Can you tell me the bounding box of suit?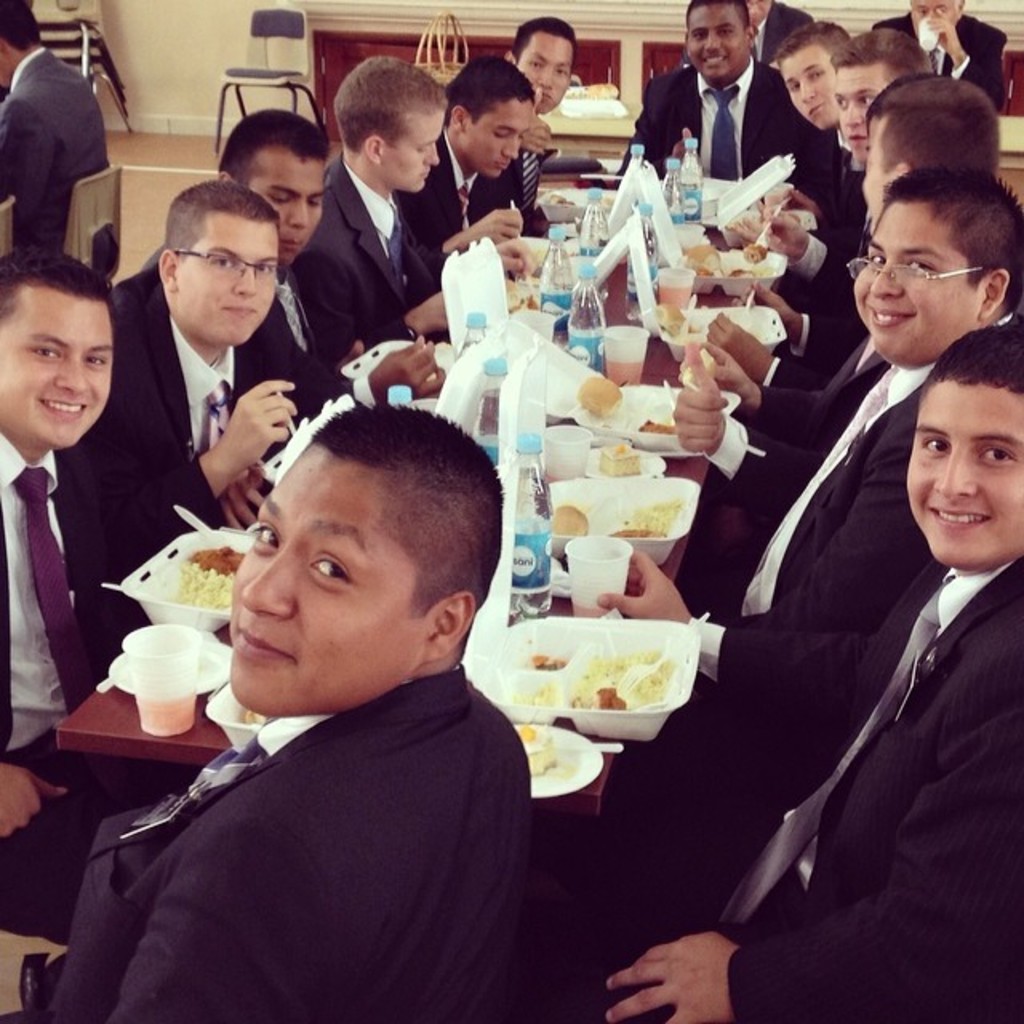
region(872, 10, 1003, 118).
